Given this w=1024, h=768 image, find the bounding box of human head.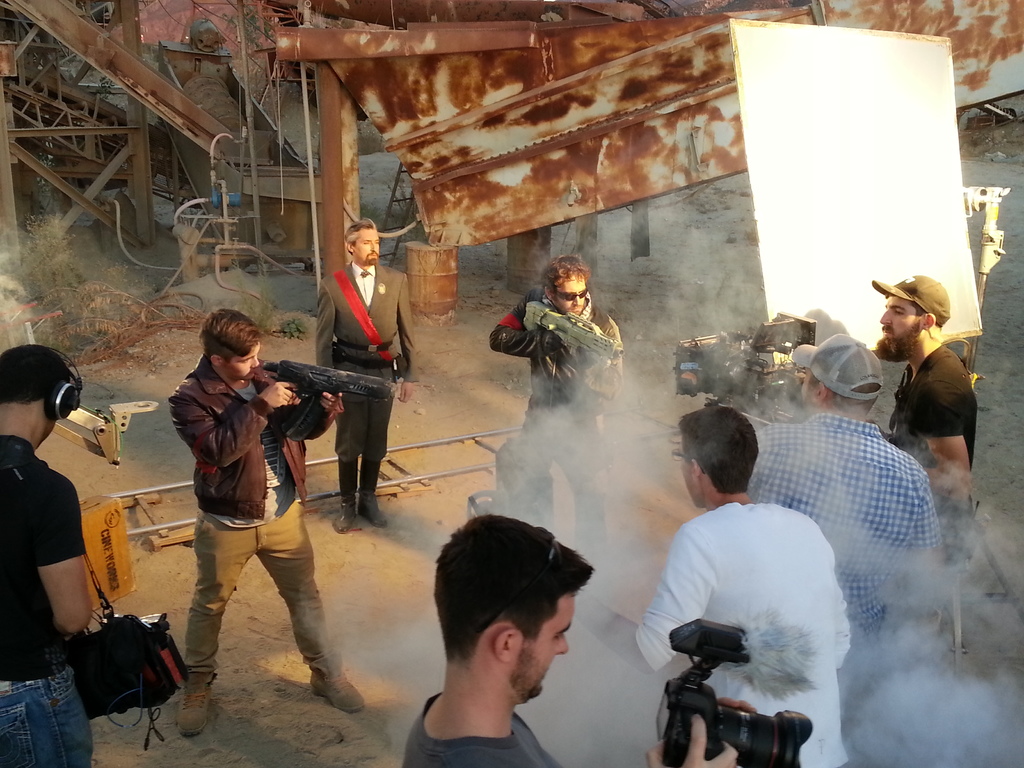
0, 345, 83, 448.
